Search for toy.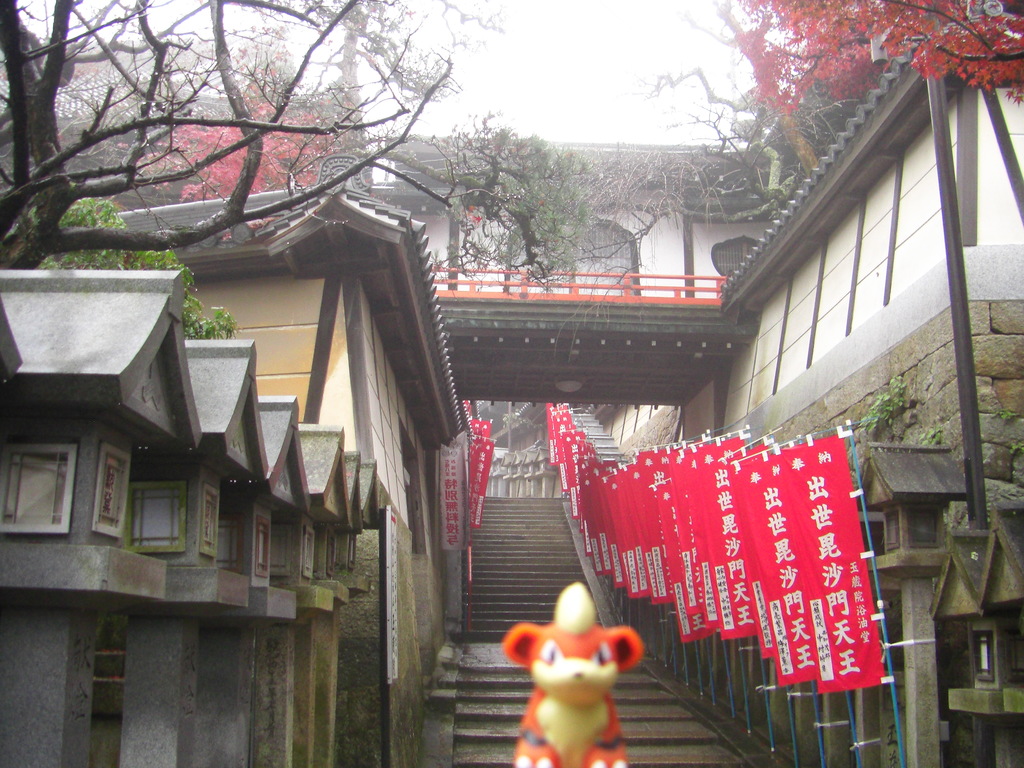
Found at <box>503,581,640,767</box>.
